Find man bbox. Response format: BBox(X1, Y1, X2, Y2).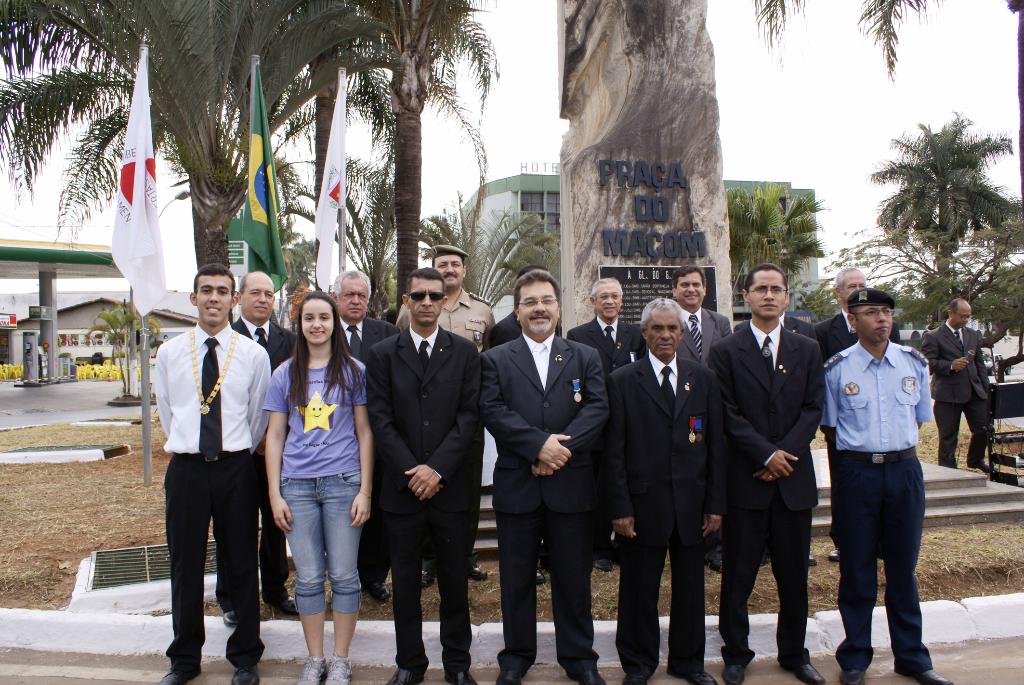
BBox(700, 264, 828, 684).
